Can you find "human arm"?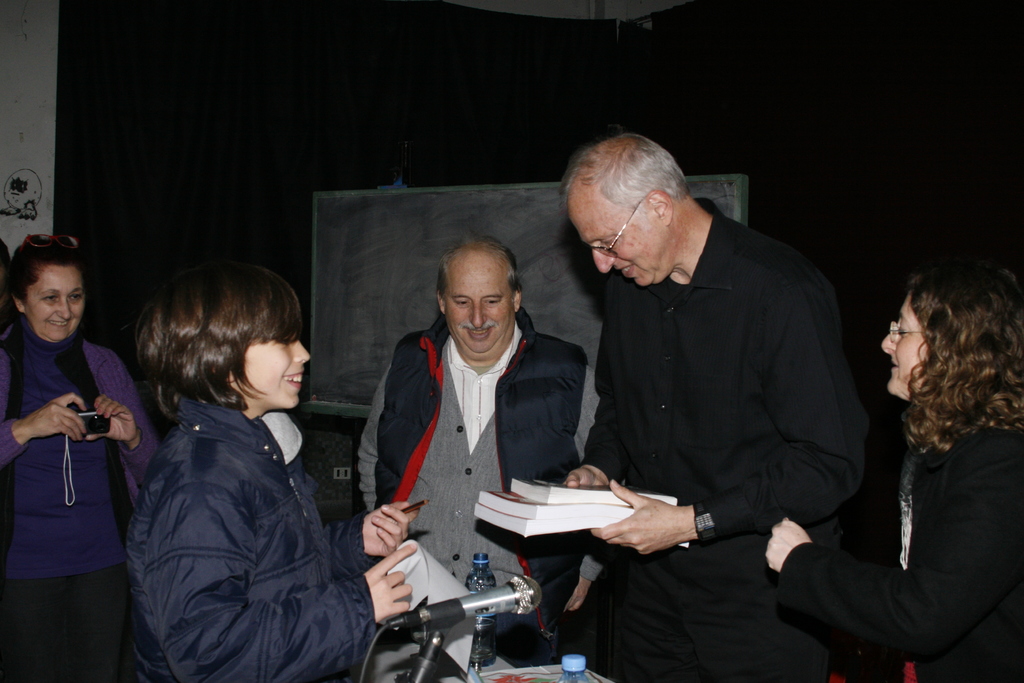
Yes, bounding box: [left=567, top=401, right=628, bottom=483].
